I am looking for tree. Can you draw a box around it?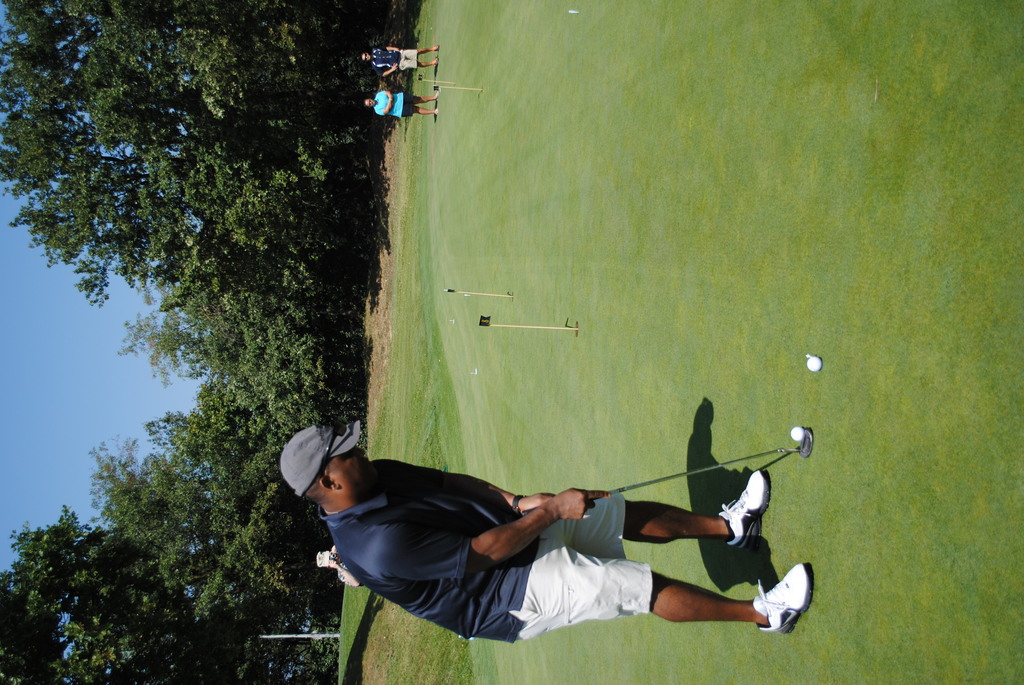
Sure, the bounding box is (0,496,338,684).
